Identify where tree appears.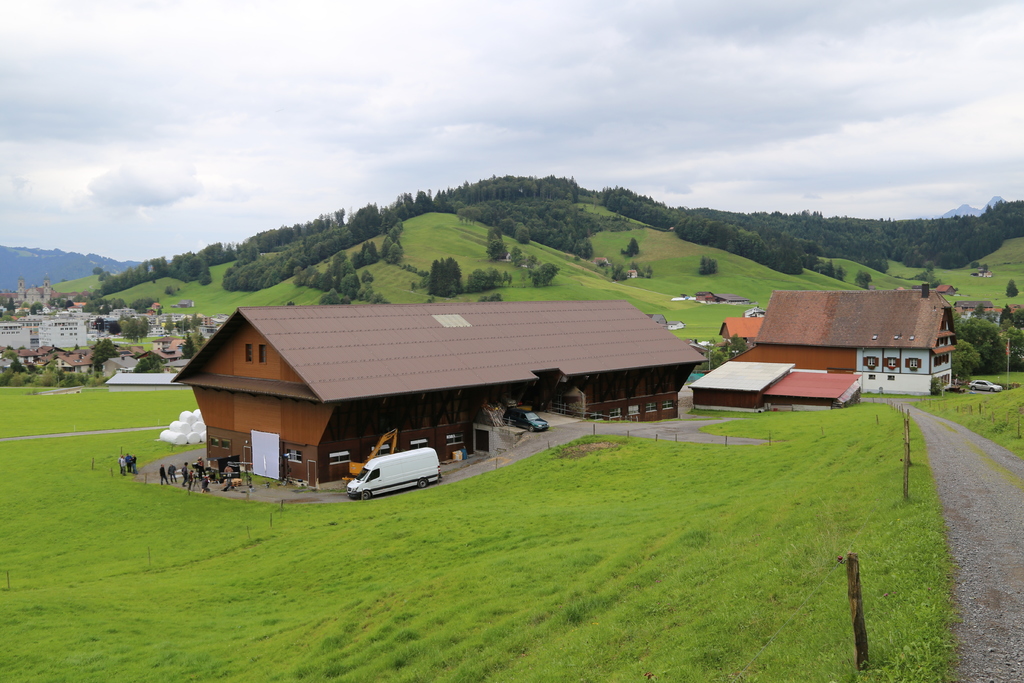
Appears at <box>485,226,506,251</box>.
